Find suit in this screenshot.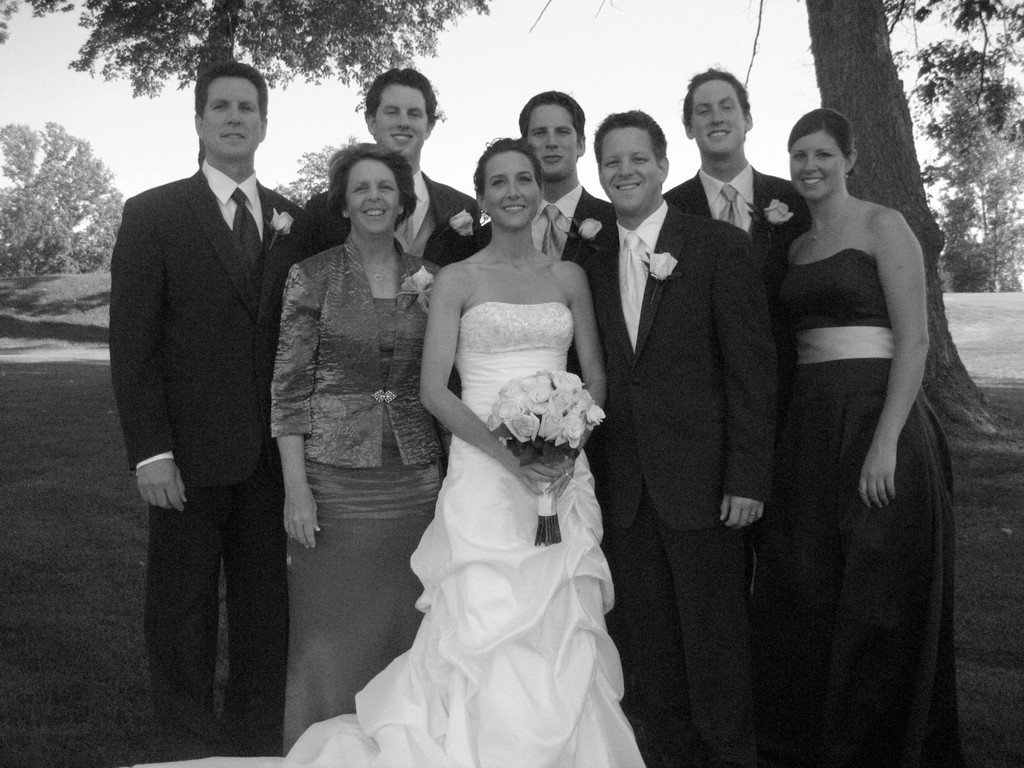
The bounding box for suit is 657, 161, 812, 673.
